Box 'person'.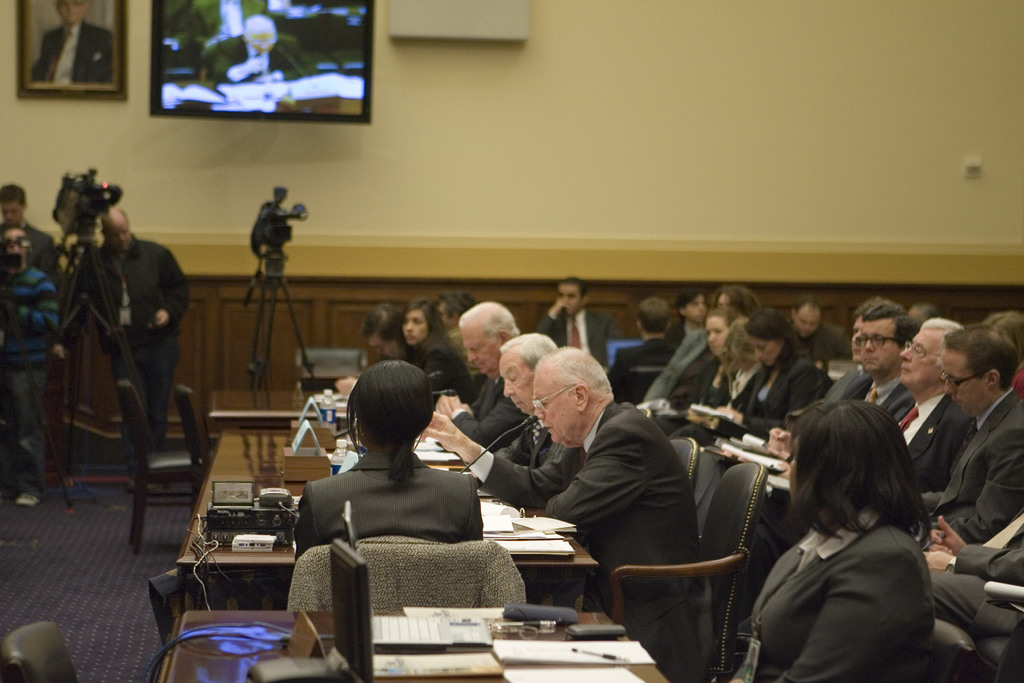
{"x1": 207, "y1": 12, "x2": 312, "y2": 84}.
